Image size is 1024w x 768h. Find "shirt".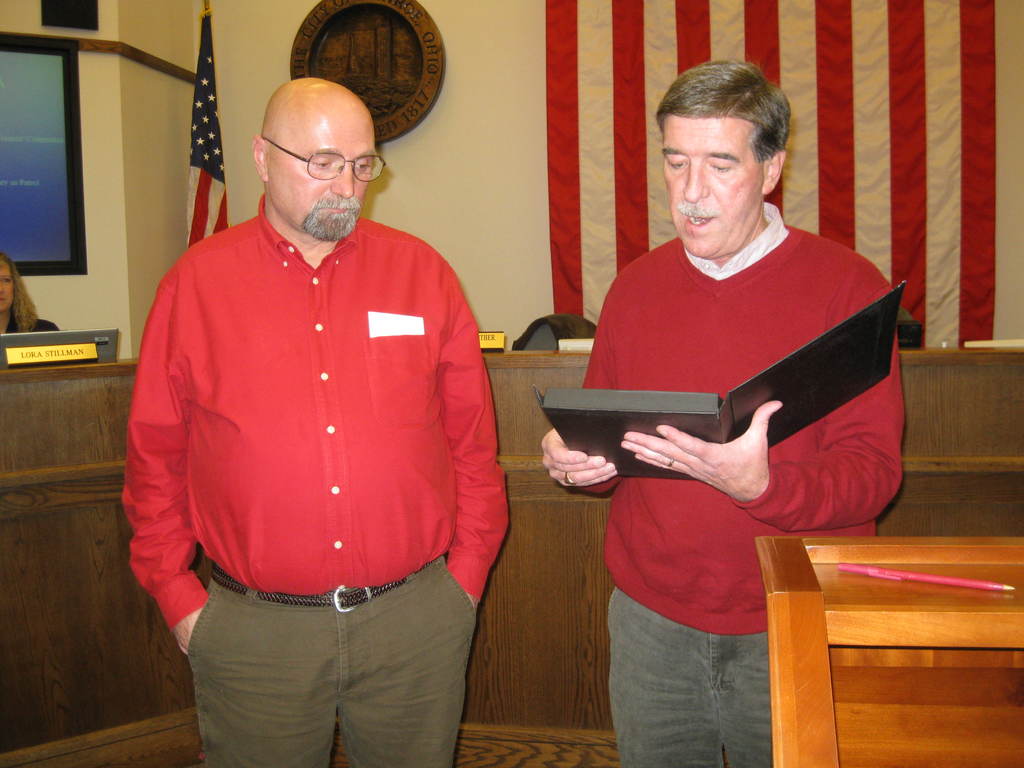
x1=685 y1=199 x2=790 y2=281.
